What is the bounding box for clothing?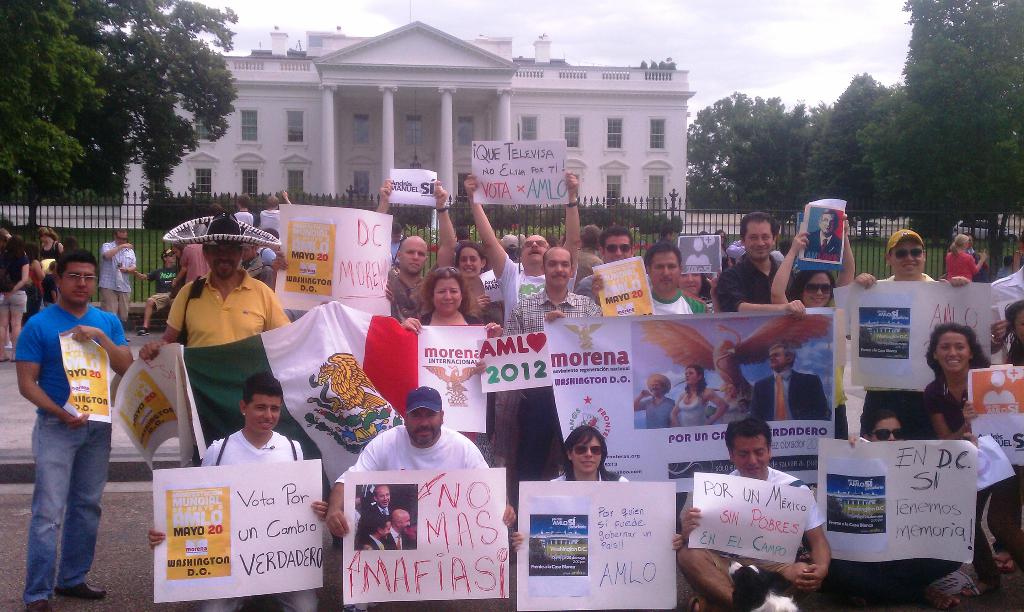
(left=684, top=252, right=707, bottom=266).
